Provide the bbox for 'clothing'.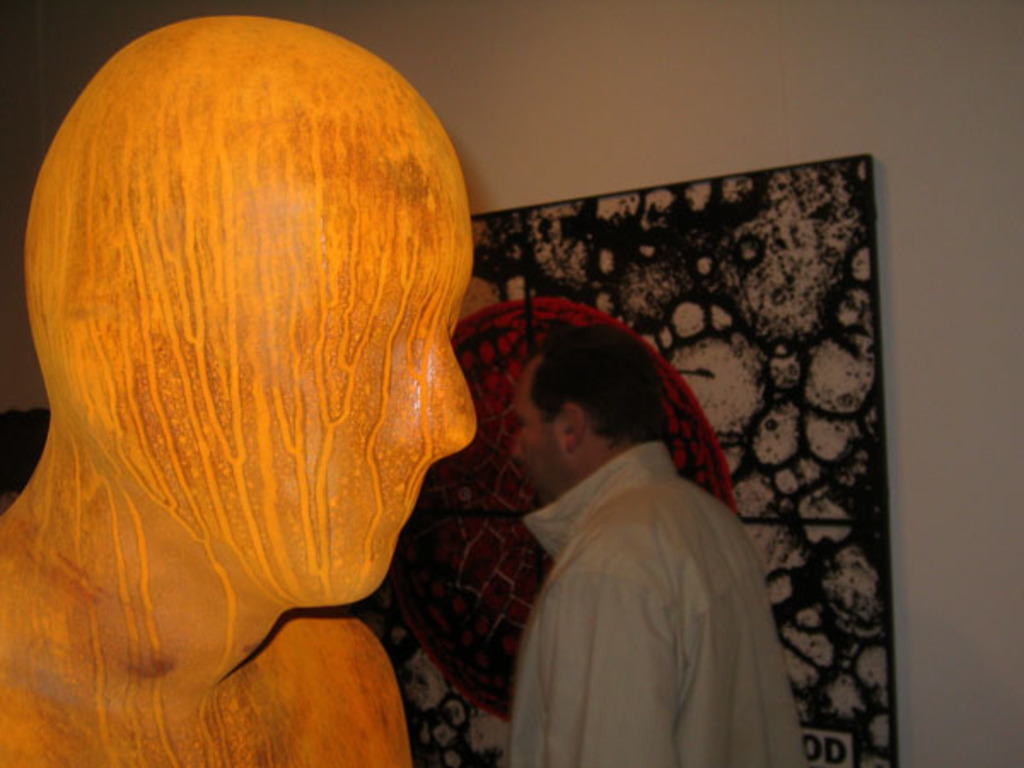
509 444 799 766.
